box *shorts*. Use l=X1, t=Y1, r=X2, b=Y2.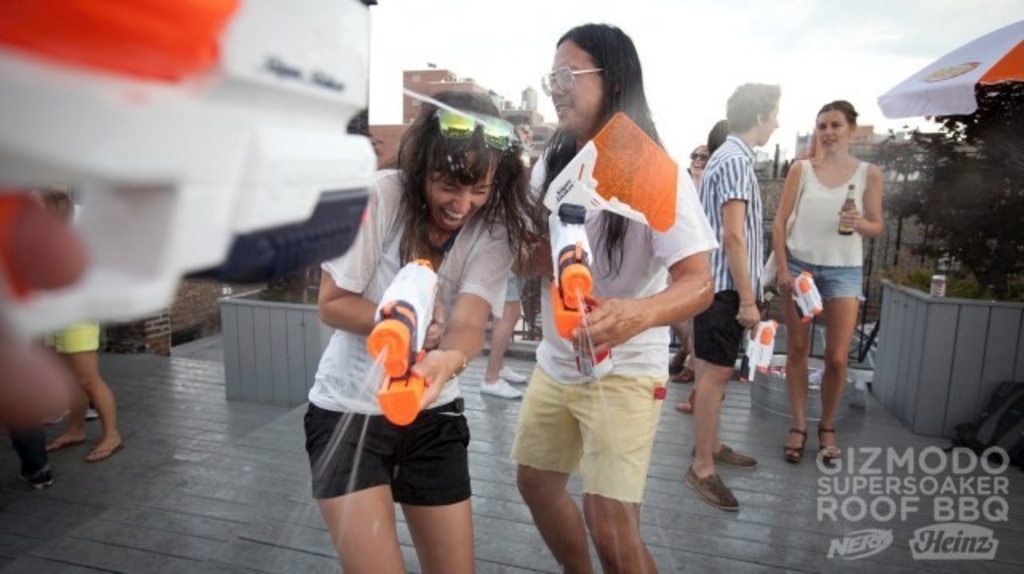
l=693, t=293, r=739, b=369.
